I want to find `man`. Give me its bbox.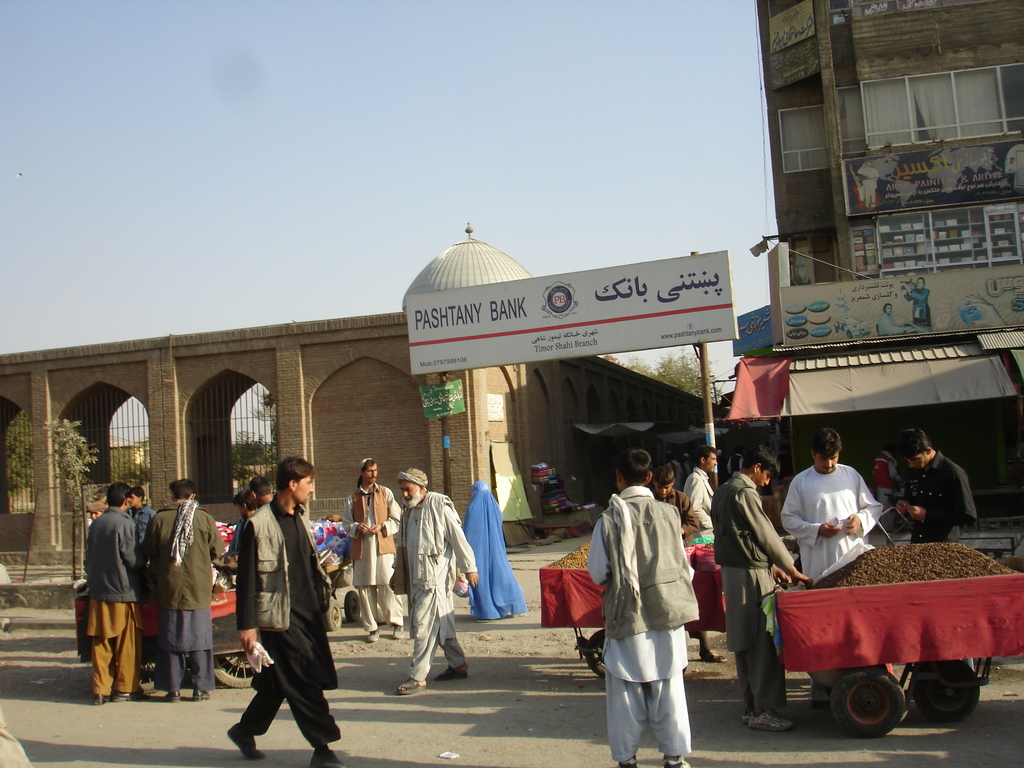
bbox=(216, 465, 333, 760).
